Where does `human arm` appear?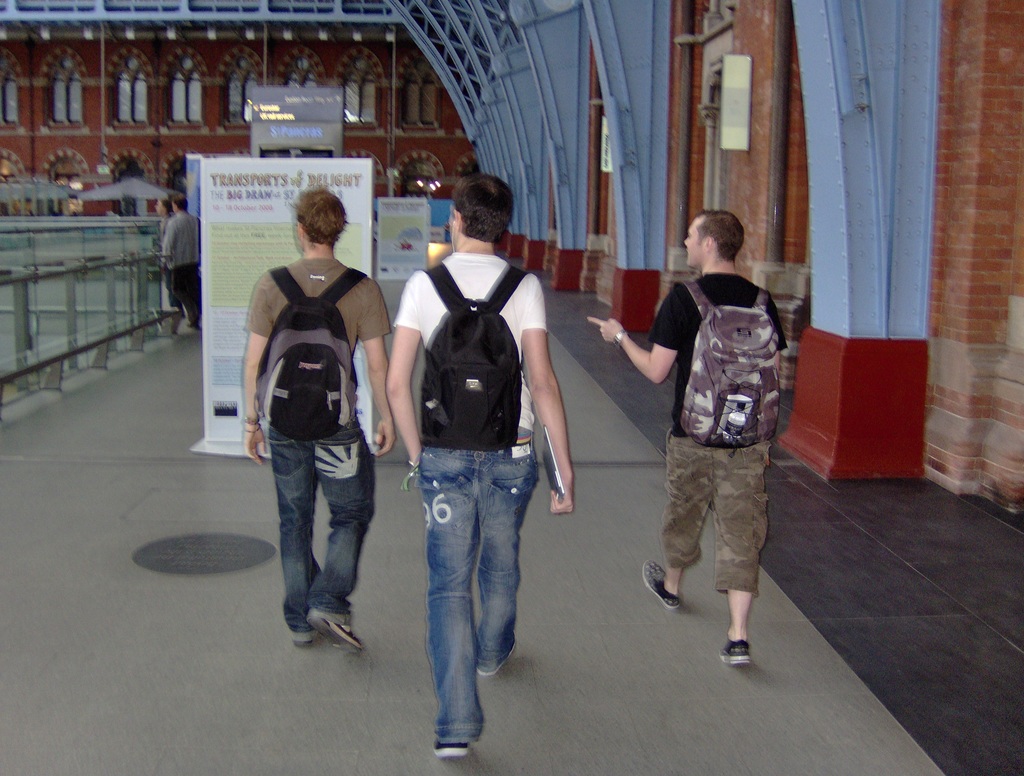
Appears at (770, 293, 790, 380).
